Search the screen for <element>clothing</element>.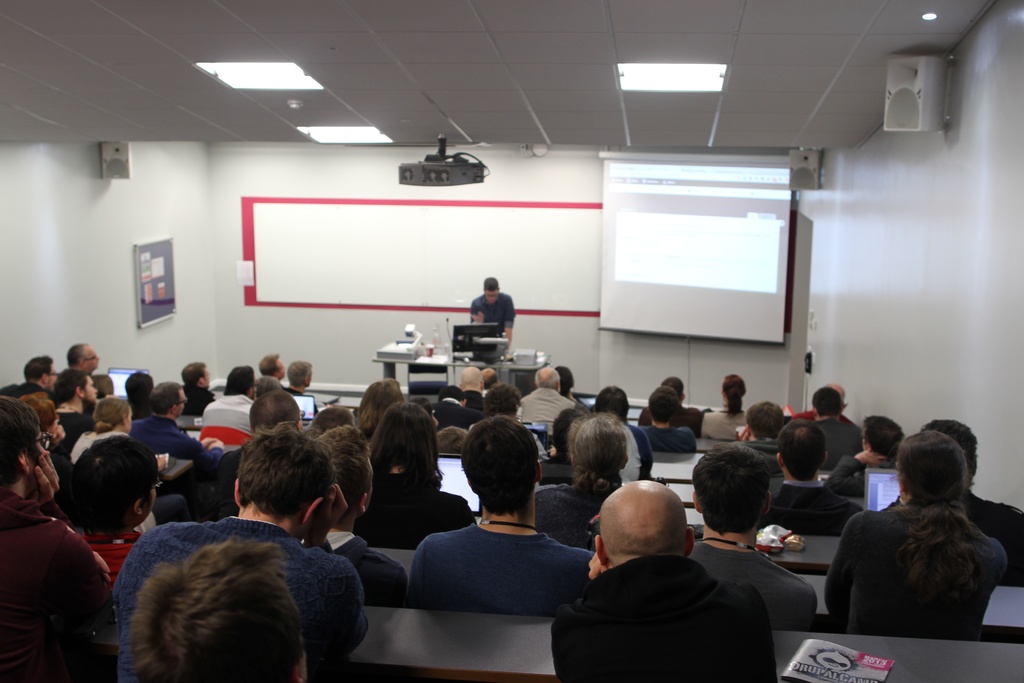
Found at [456, 384, 495, 424].
